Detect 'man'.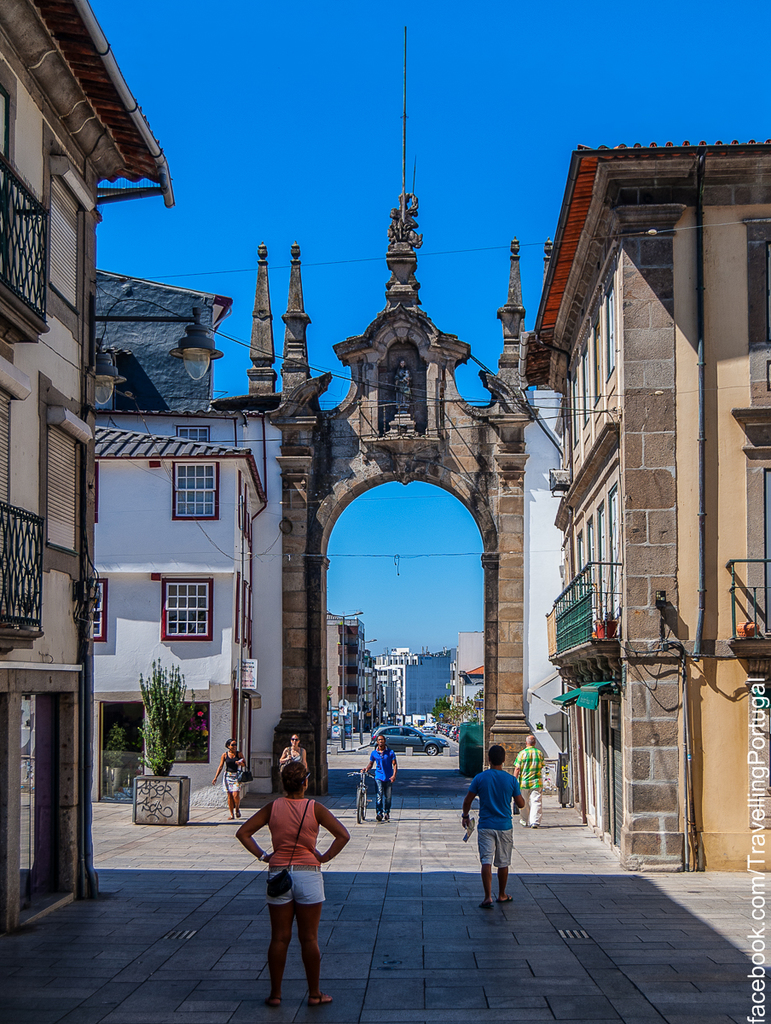
Detected at BBox(454, 749, 537, 911).
